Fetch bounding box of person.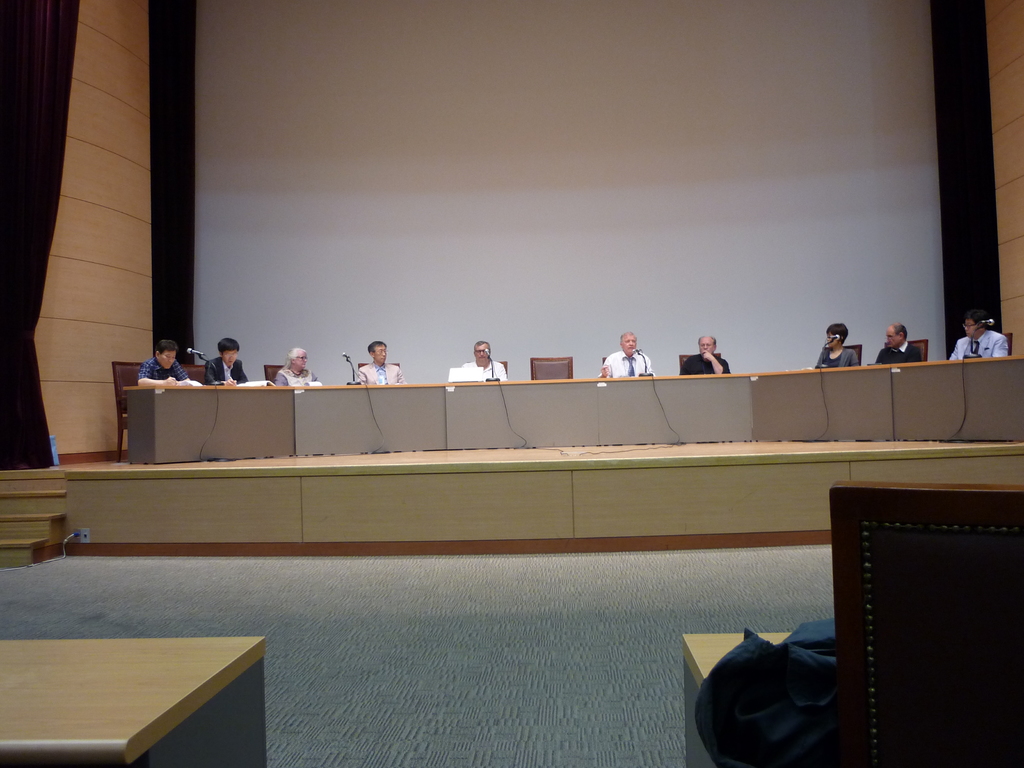
Bbox: 947, 307, 1013, 365.
